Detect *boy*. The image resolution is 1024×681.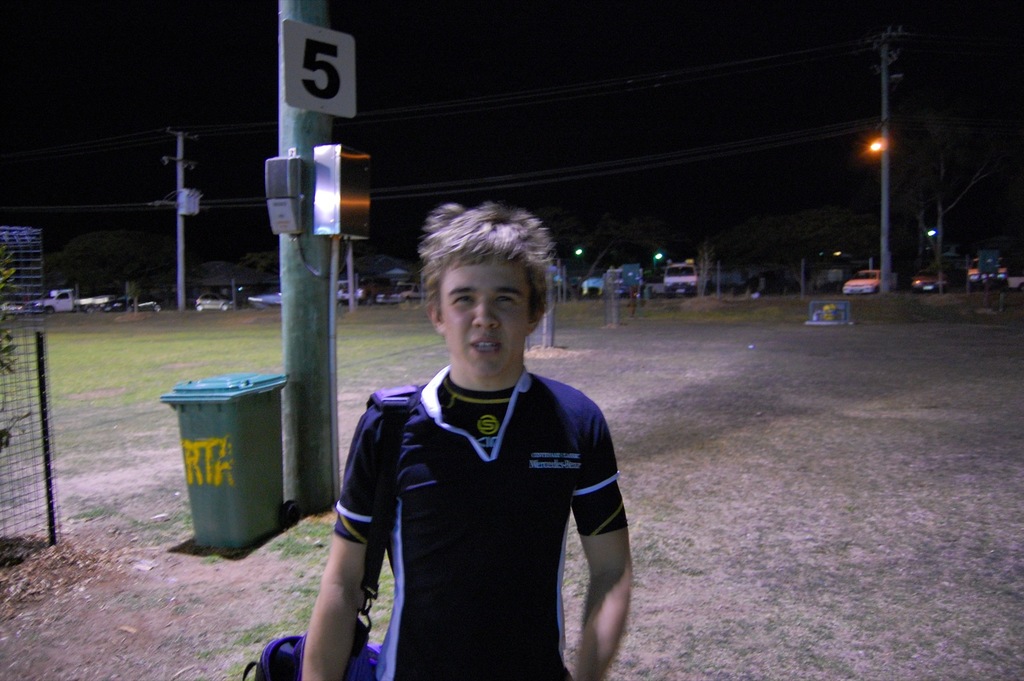
<bbox>312, 213, 653, 668</bbox>.
